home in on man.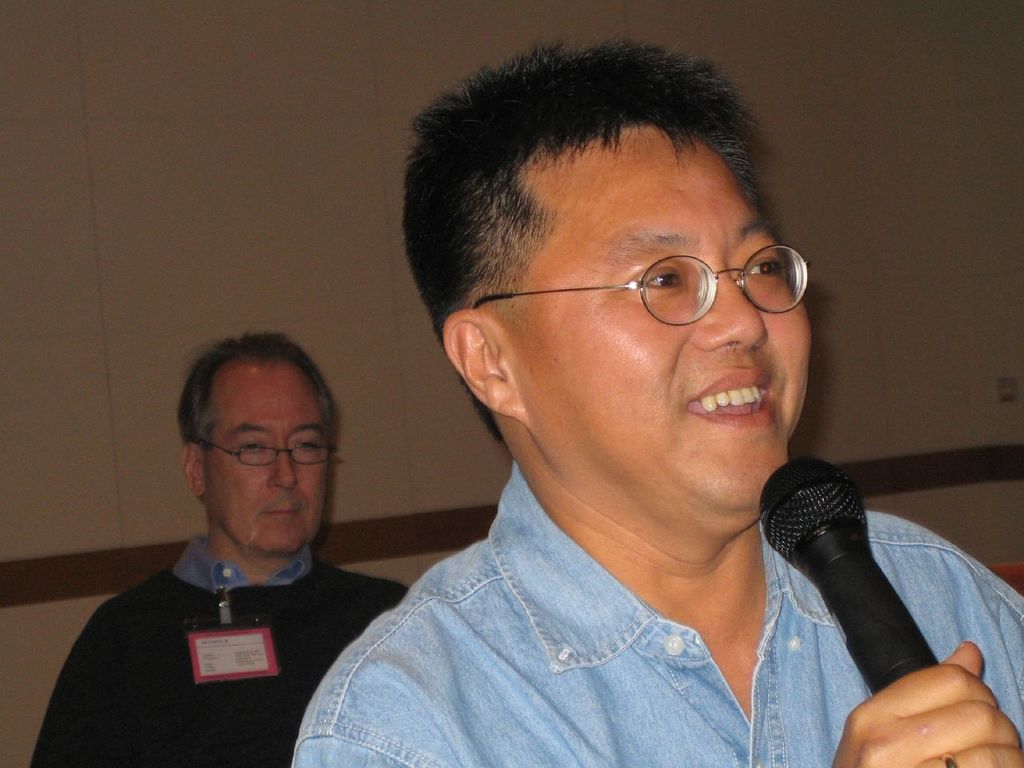
Homed in at select_region(30, 334, 408, 767).
